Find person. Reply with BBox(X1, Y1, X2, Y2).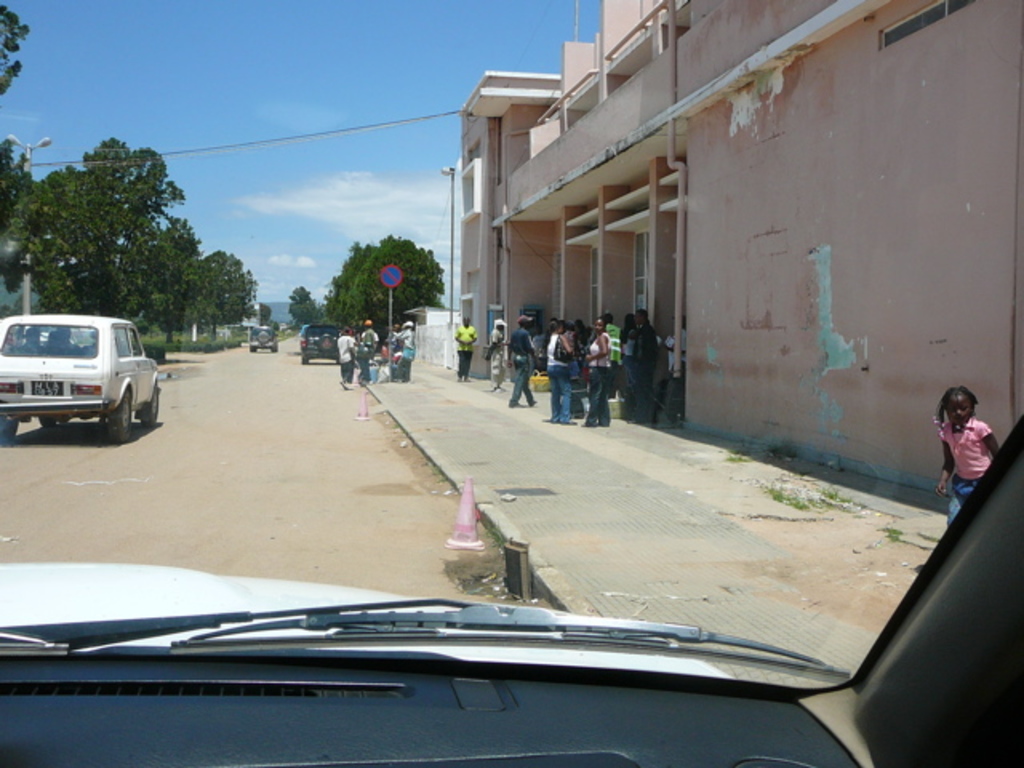
BBox(509, 309, 534, 406).
